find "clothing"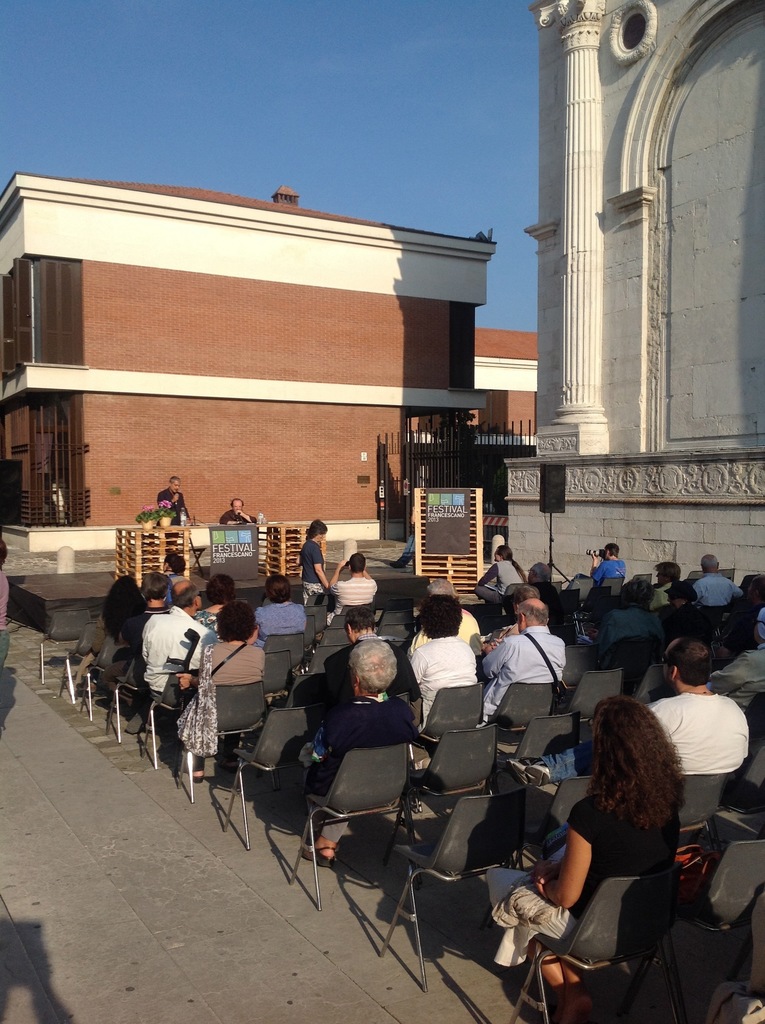
region(706, 644, 764, 709)
